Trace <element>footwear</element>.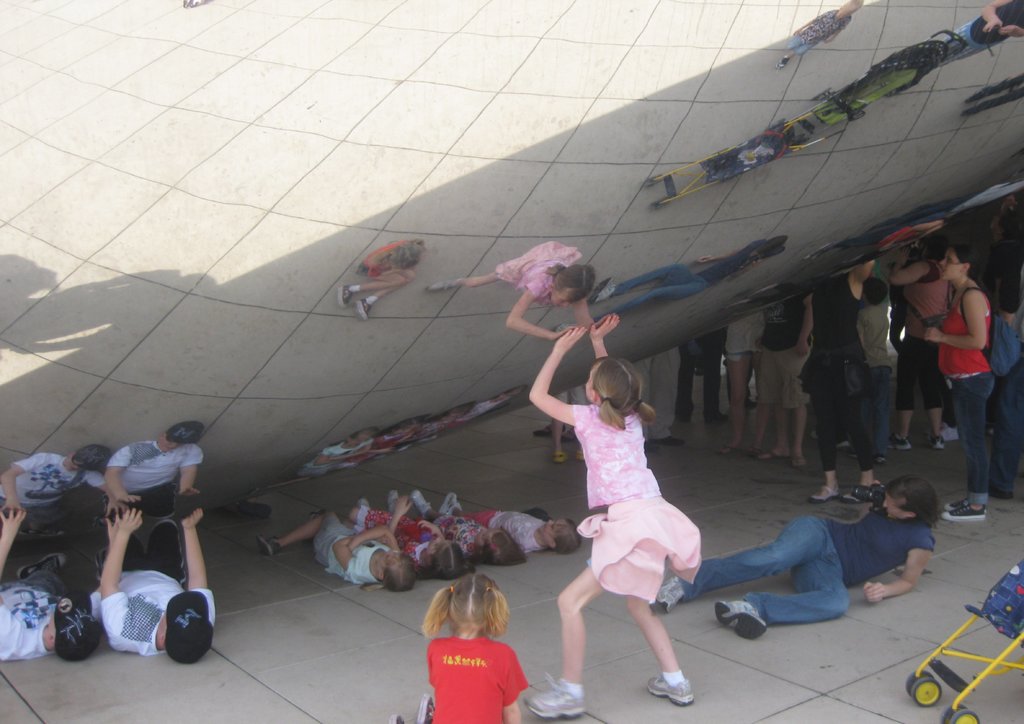
Traced to {"left": 255, "top": 536, "right": 277, "bottom": 556}.
